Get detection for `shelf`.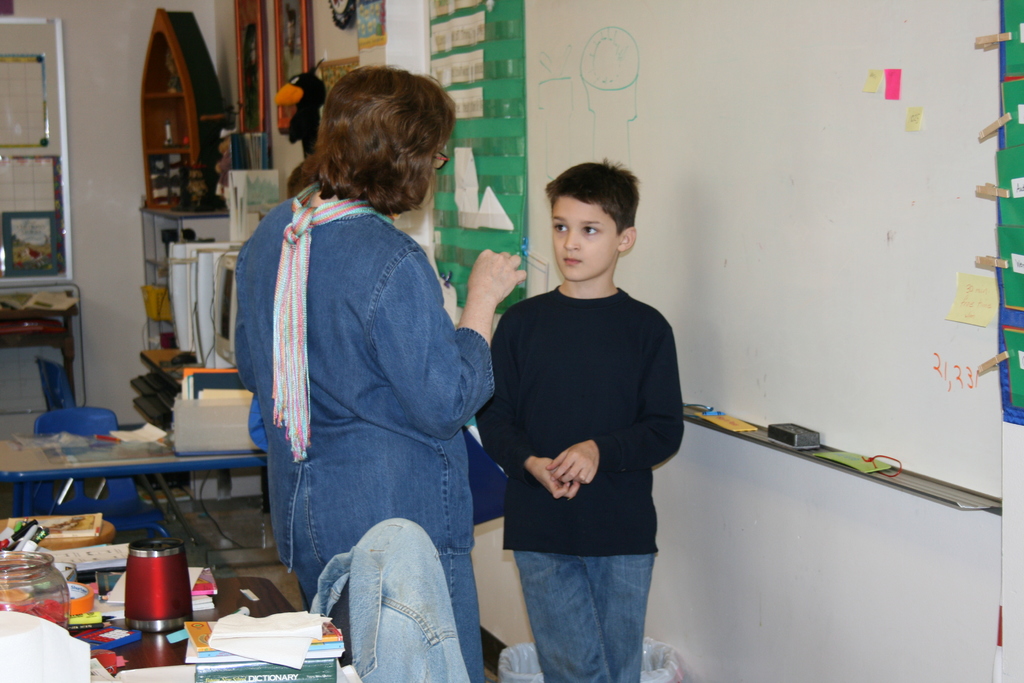
Detection: box(141, 199, 232, 343).
